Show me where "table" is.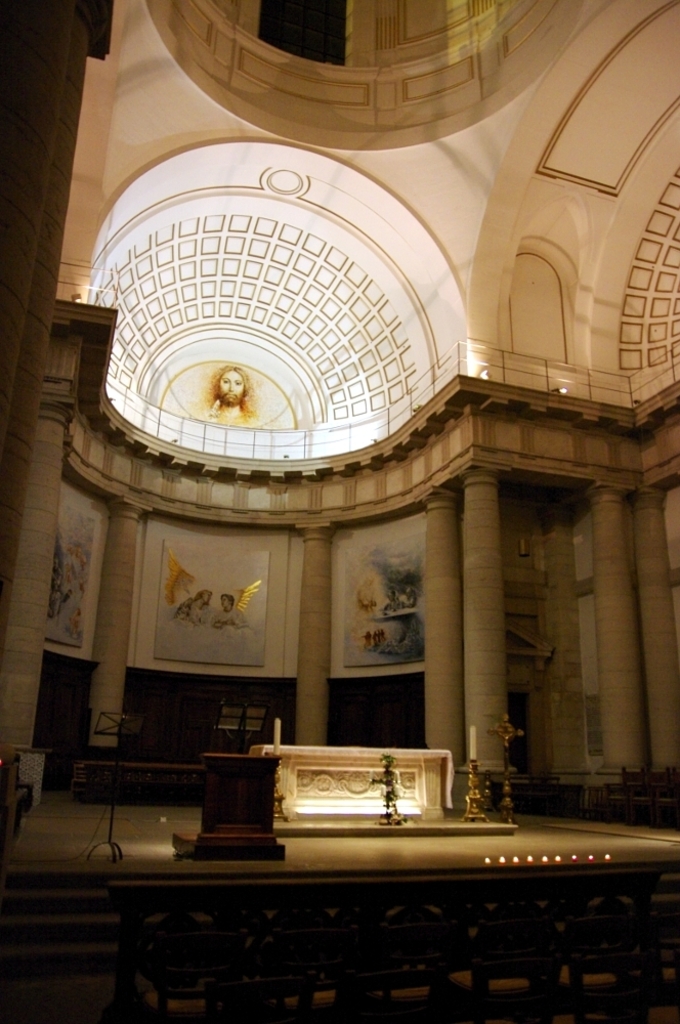
"table" is at <bbox>164, 736, 306, 871</bbox>.
